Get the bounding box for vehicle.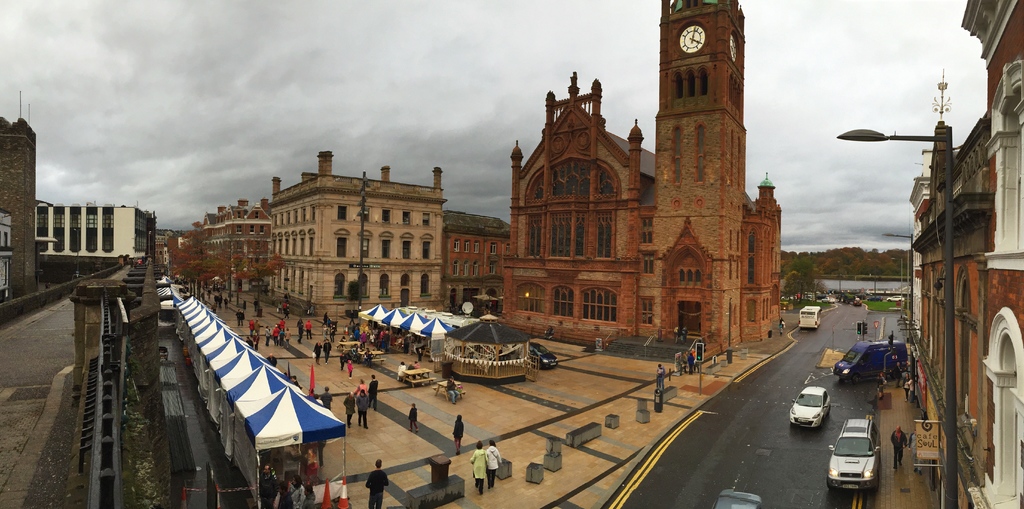
525/341/559/366.
